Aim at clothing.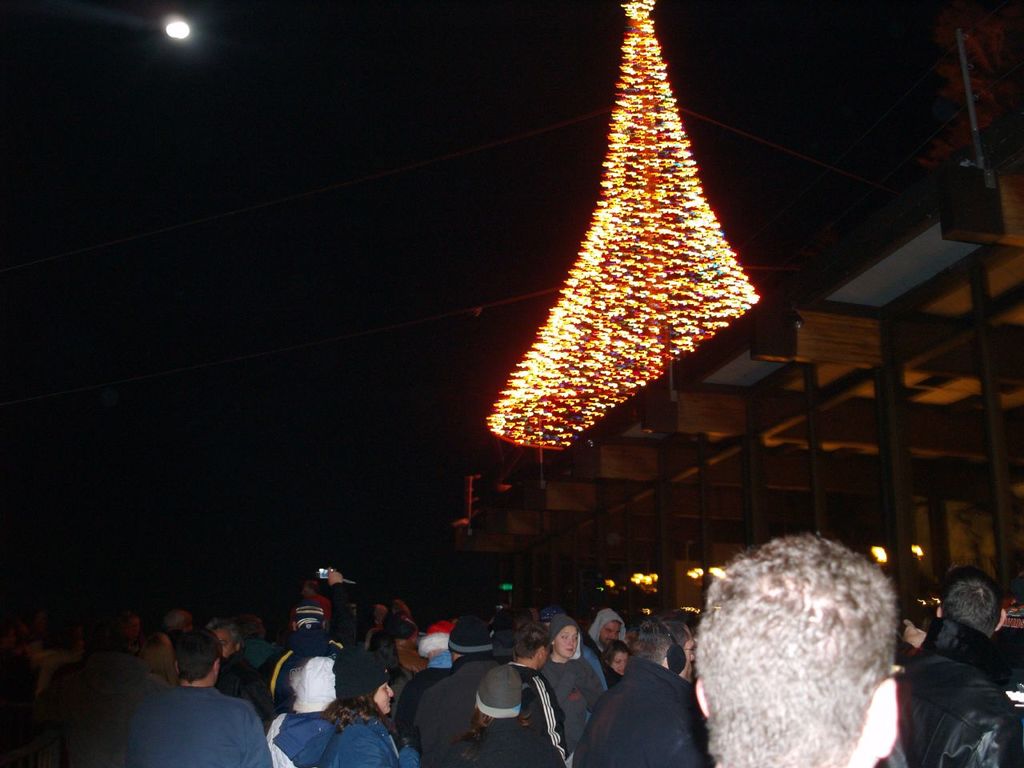
Aimed at pyautogui.locateOnScreen(434, 722, 570, 767).
